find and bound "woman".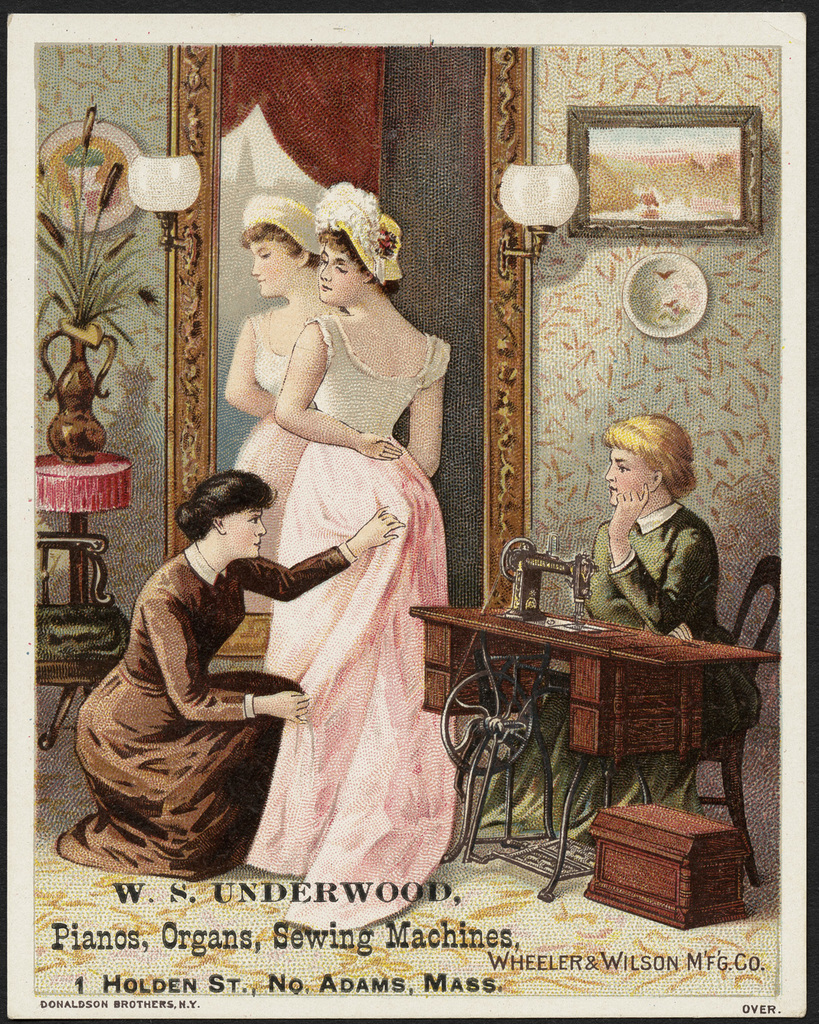
Bound: box(48, 463, 402, 883).
